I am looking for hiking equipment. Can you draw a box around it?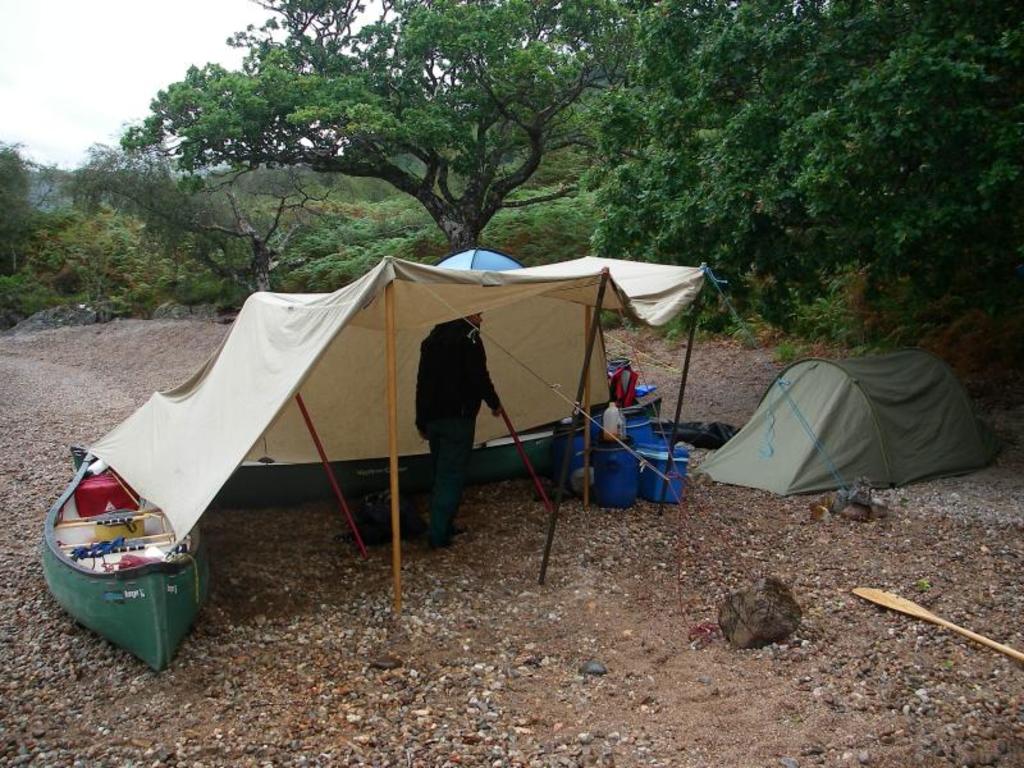
Sure, the bounding box is region(589, 347, 646, 411).
